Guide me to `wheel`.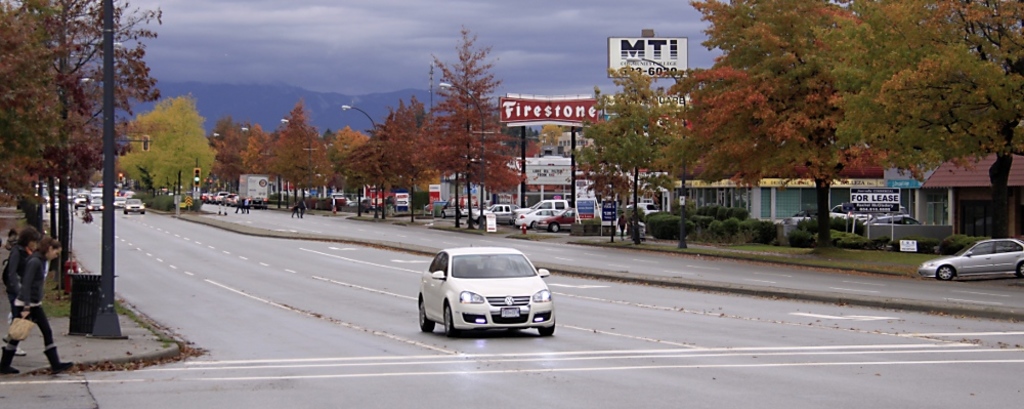
Guidance: box(1017, 261, 1023, 282).
